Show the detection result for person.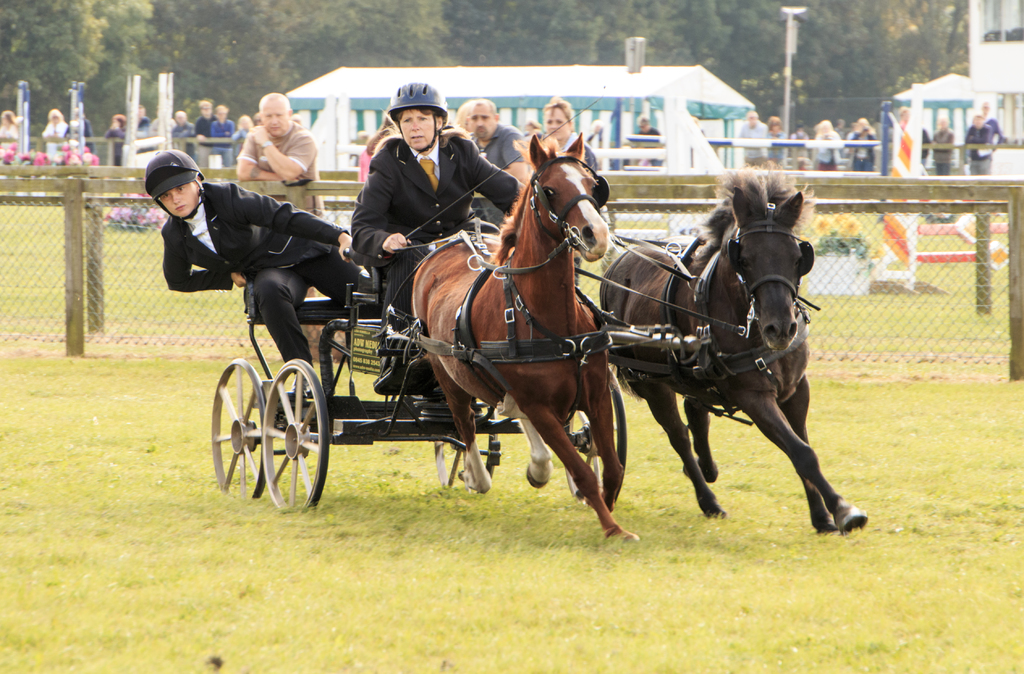
rect(171, 103, 197, 142).
